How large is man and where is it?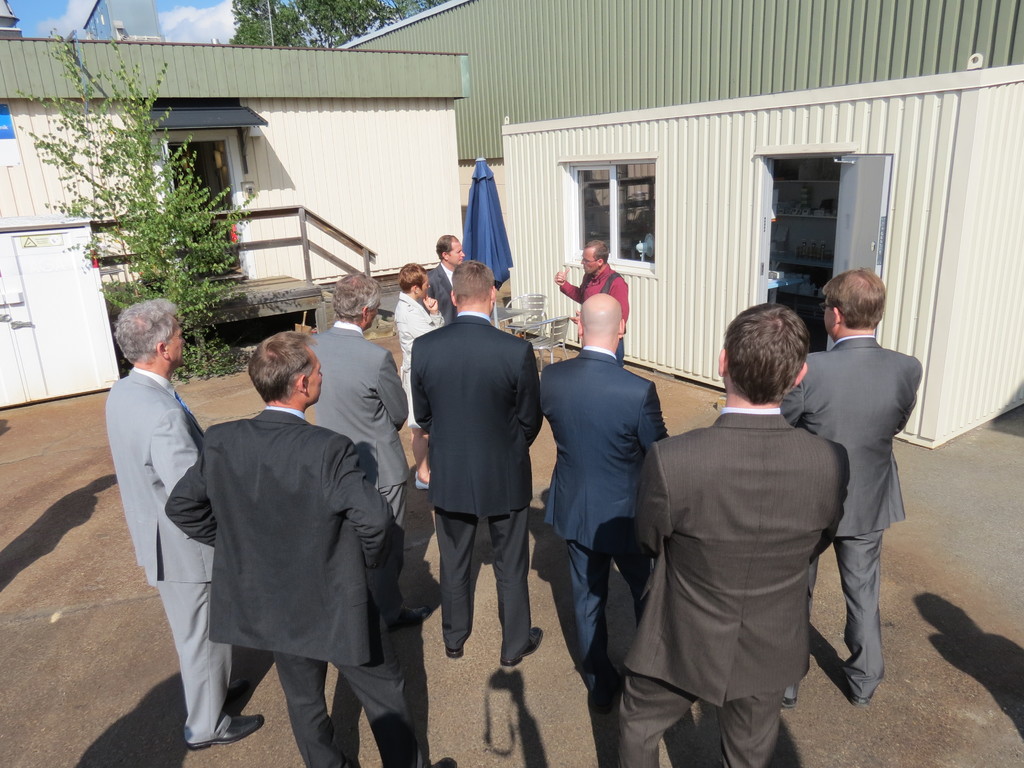
Bounding box: bbox=[309, 267, 410, 537].
